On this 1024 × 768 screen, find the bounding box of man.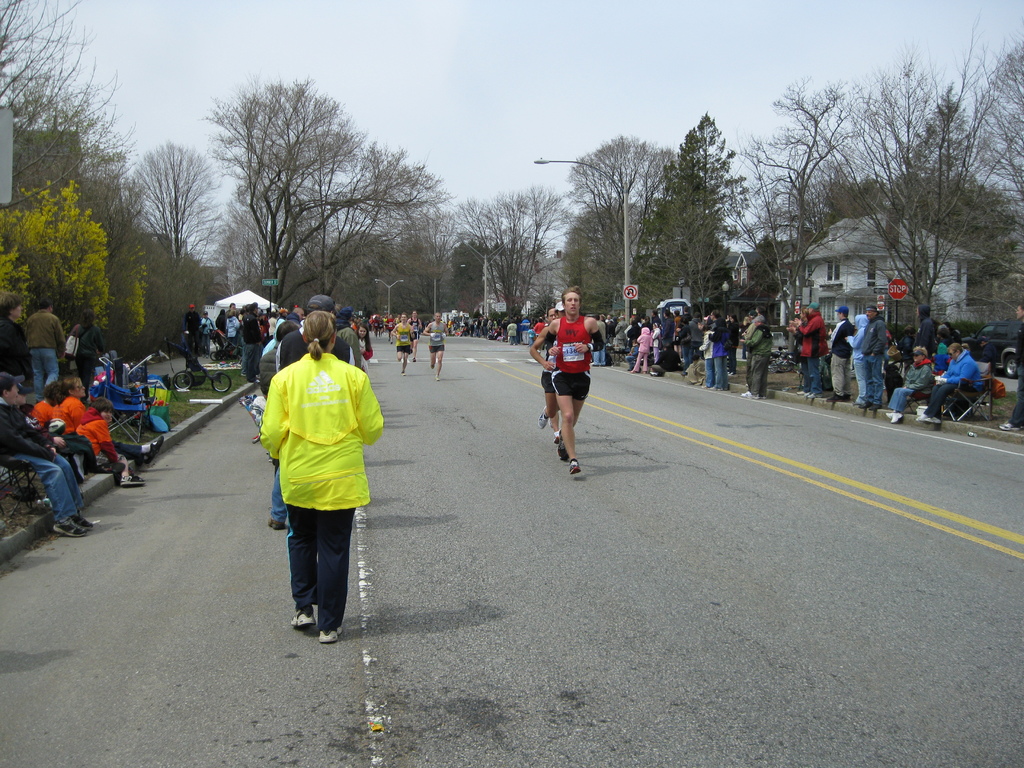
Bounding box: left=530, top=307, right=559, bottom=440.
